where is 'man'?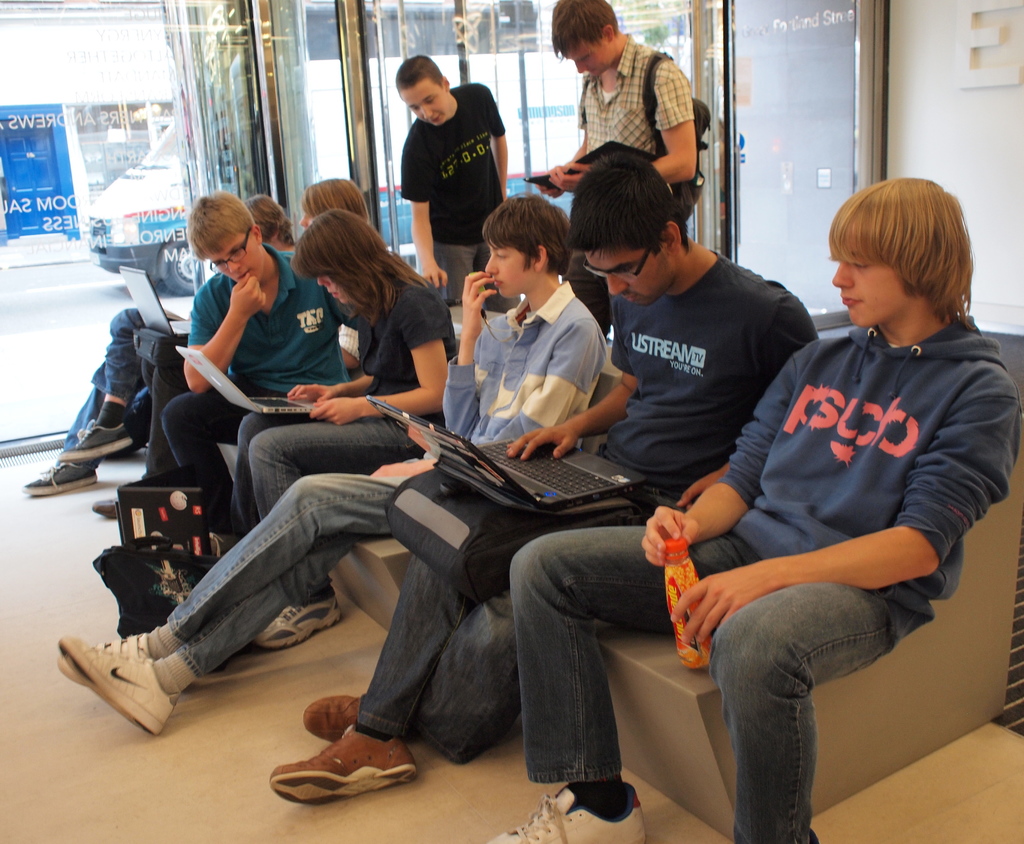
rect(164, 189, 357, 539).
